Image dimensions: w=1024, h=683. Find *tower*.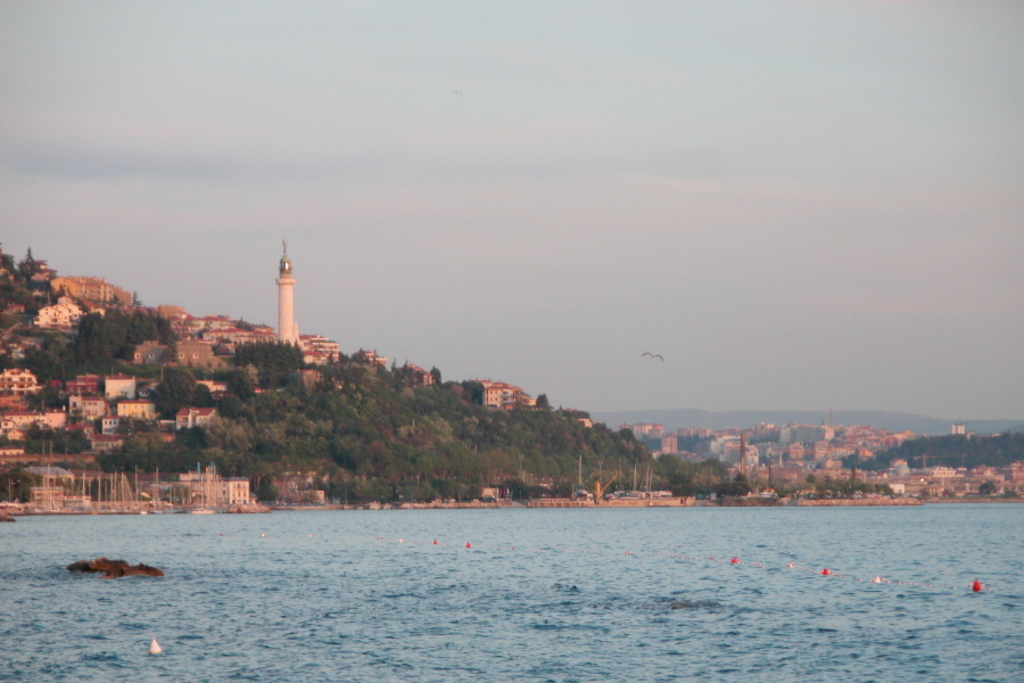
box=[276, 240, 297, 346].
